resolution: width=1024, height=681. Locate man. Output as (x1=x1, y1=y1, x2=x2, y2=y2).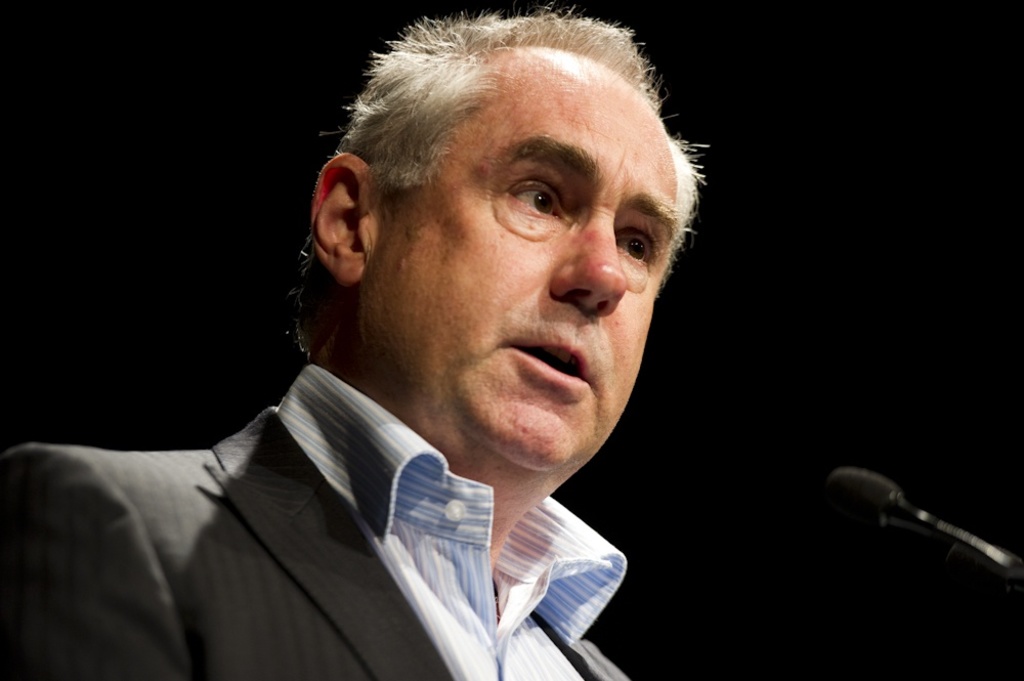
(x1=41, y1=11, x2=767, y2=680).
